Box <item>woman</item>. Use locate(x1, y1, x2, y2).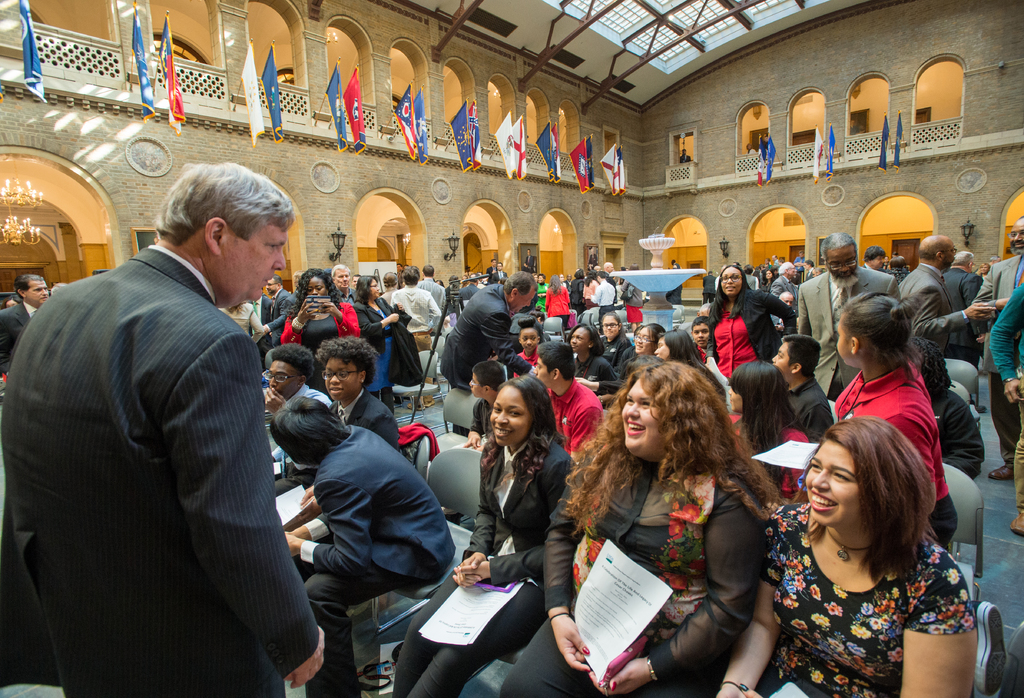
locate(575, 321, 669, 396).
